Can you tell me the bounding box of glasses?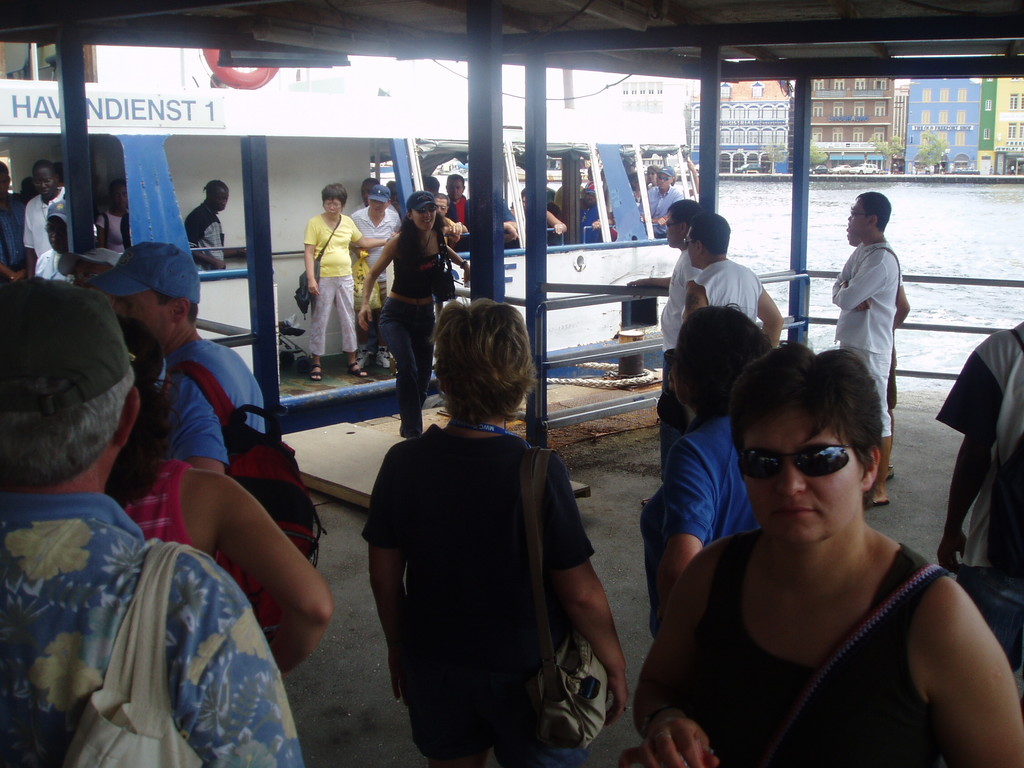
<region>737, 440, 856, 480</region>.
